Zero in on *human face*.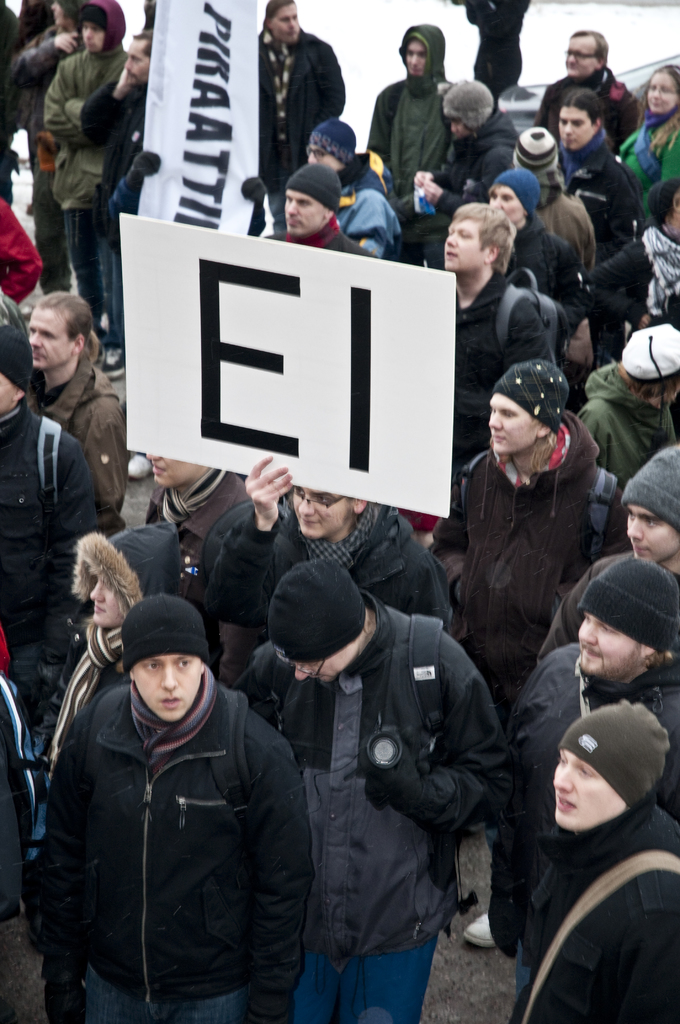
Zeroed in: Rect(309, 145, 344, 169).
